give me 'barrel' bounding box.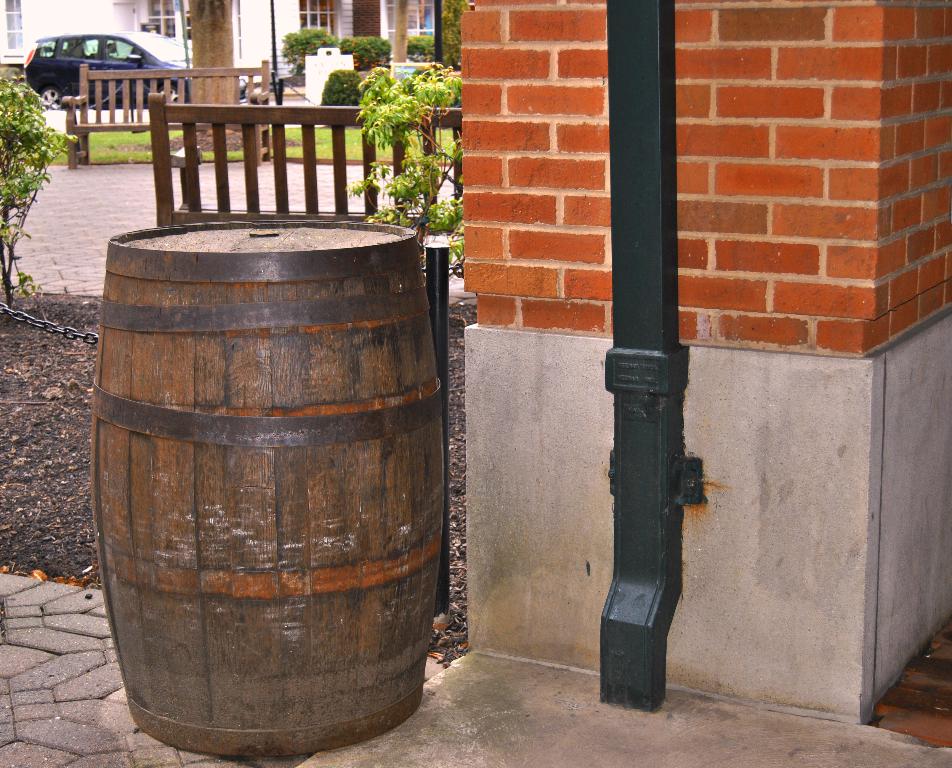
box=[87, 210, 453, 757].
